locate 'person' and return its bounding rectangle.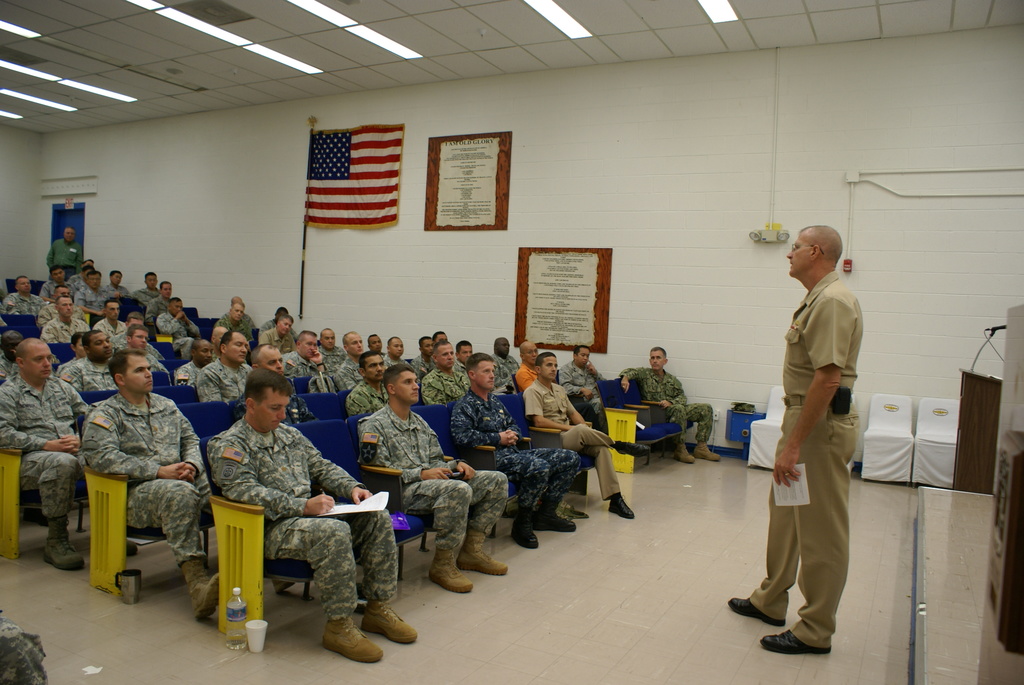
722,224,870,651.
